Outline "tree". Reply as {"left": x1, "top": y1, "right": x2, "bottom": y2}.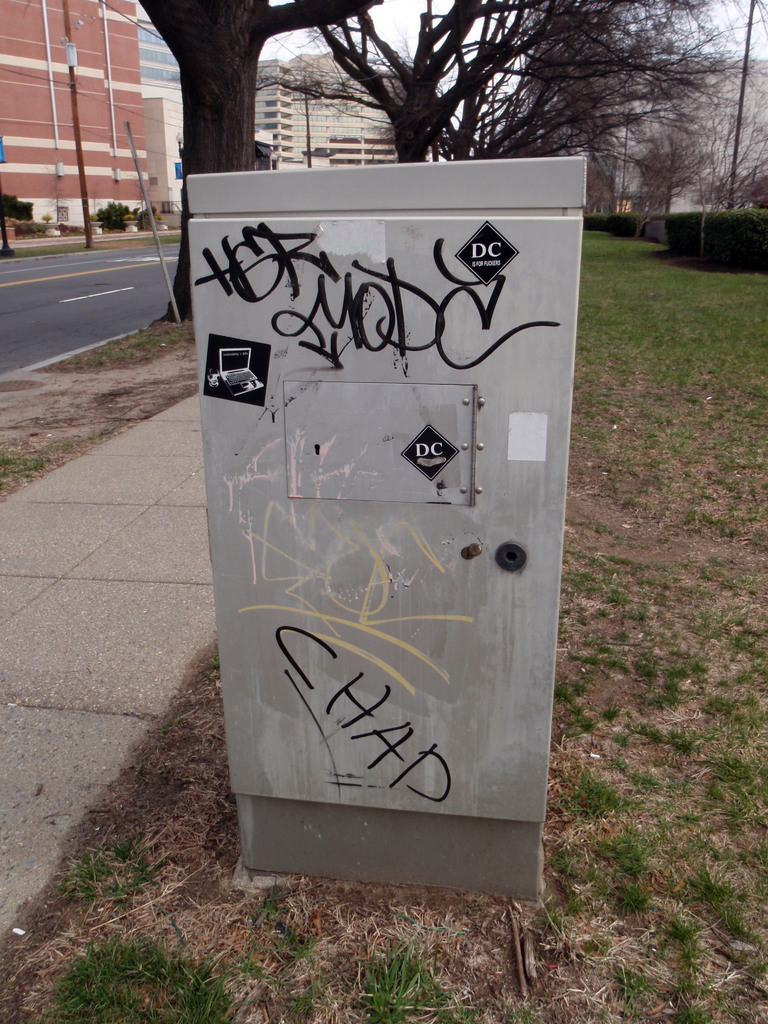
{"left": 132, "top": 0, "right": 387, "bottom": 328}.
